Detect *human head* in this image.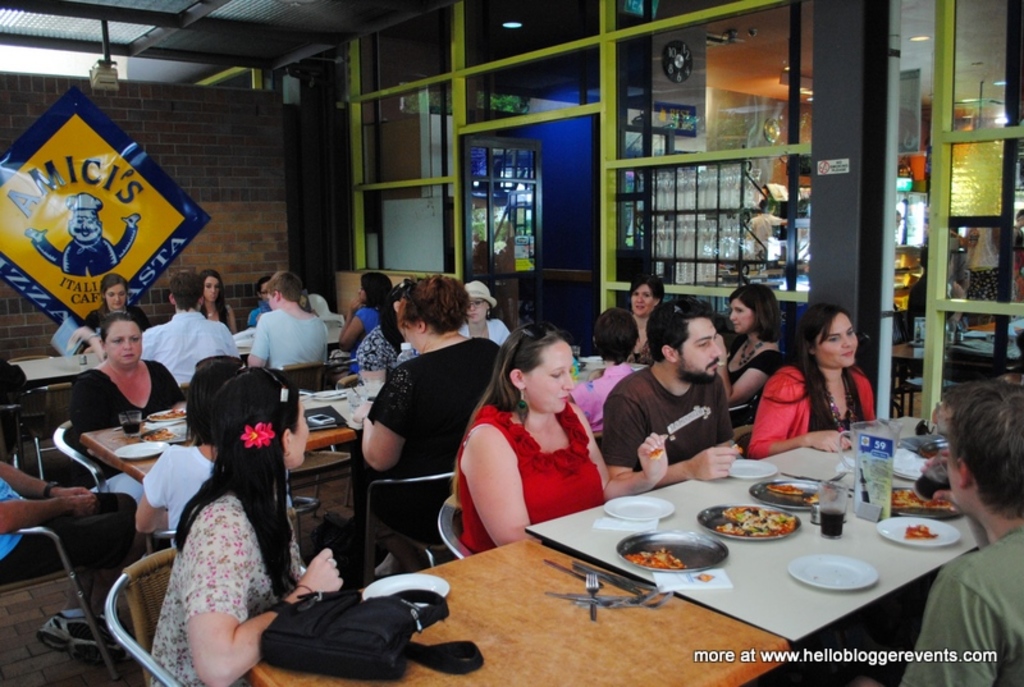
Detection: [x1=925, y1=386, x2=1023, y2=548].
